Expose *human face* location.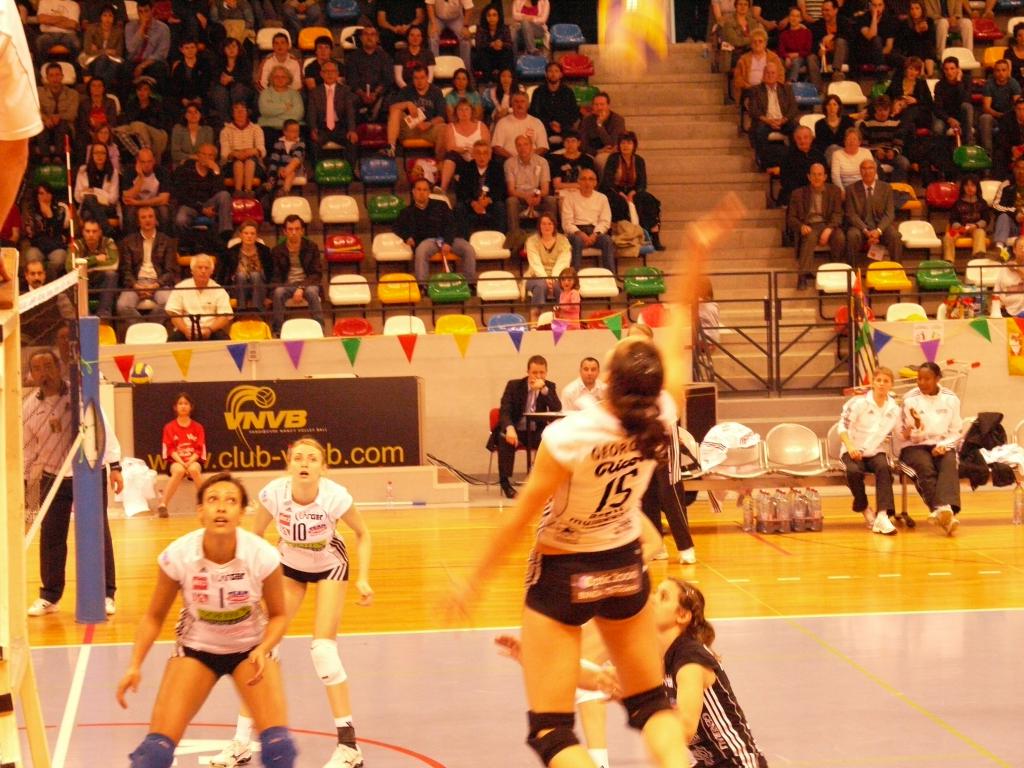
Exposed at bbox=[872, 372, 893, 396].
